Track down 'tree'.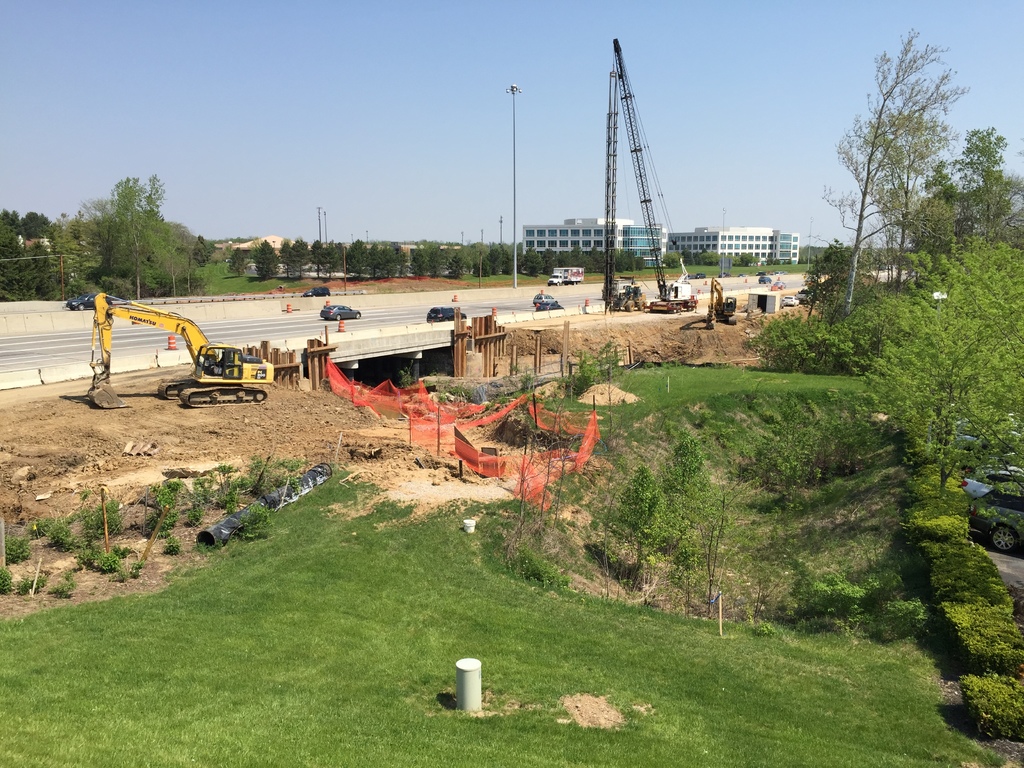
Tracked to rect(3, 209, 28, 245).
